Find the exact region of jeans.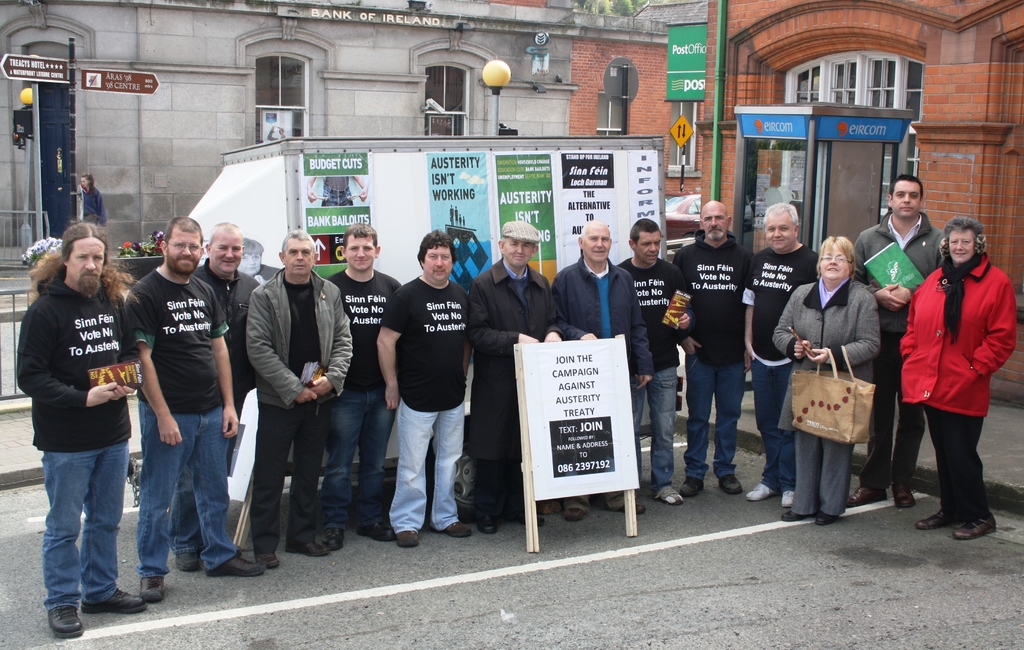
Exact region: locate(623, 351, 676, 483).
